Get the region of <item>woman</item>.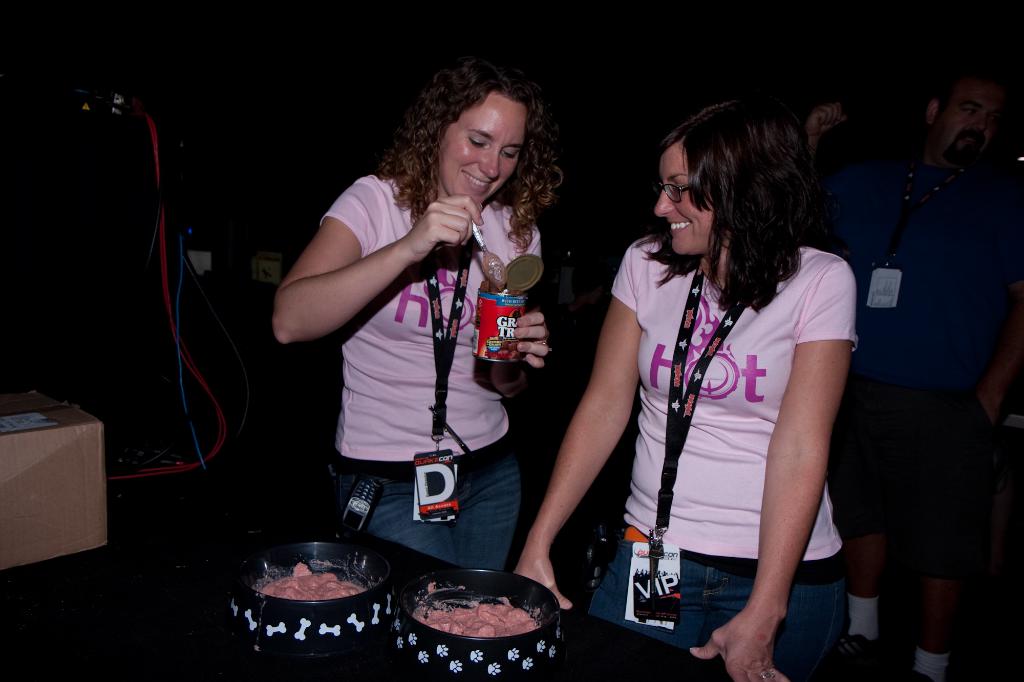
<region>273, 54, 551, 574</region>.
